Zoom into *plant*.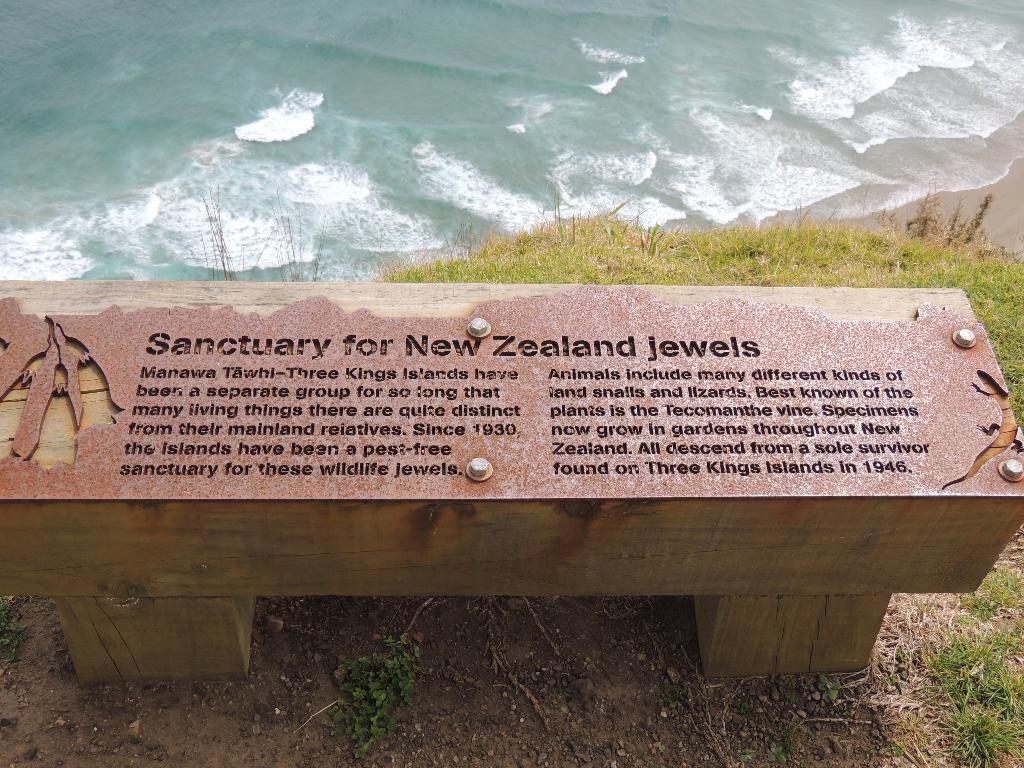
Zoom target: detection(799, 679, 809, 691).
